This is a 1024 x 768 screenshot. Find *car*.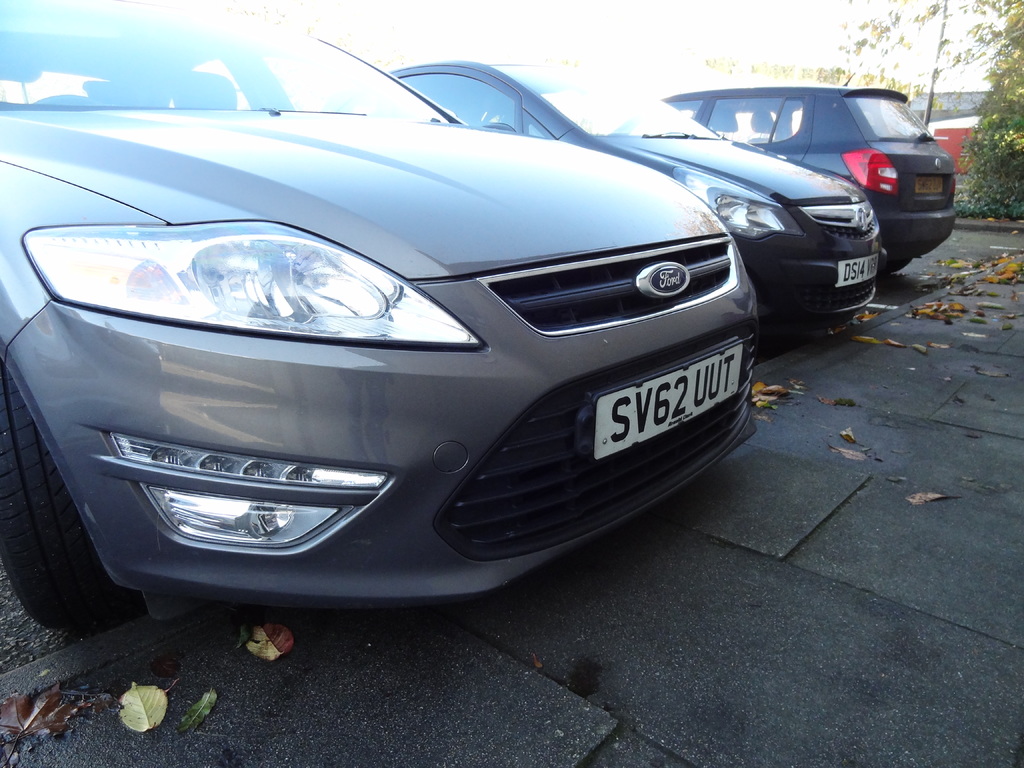
Bounding box: select_region(8, 22, 760, 620).
